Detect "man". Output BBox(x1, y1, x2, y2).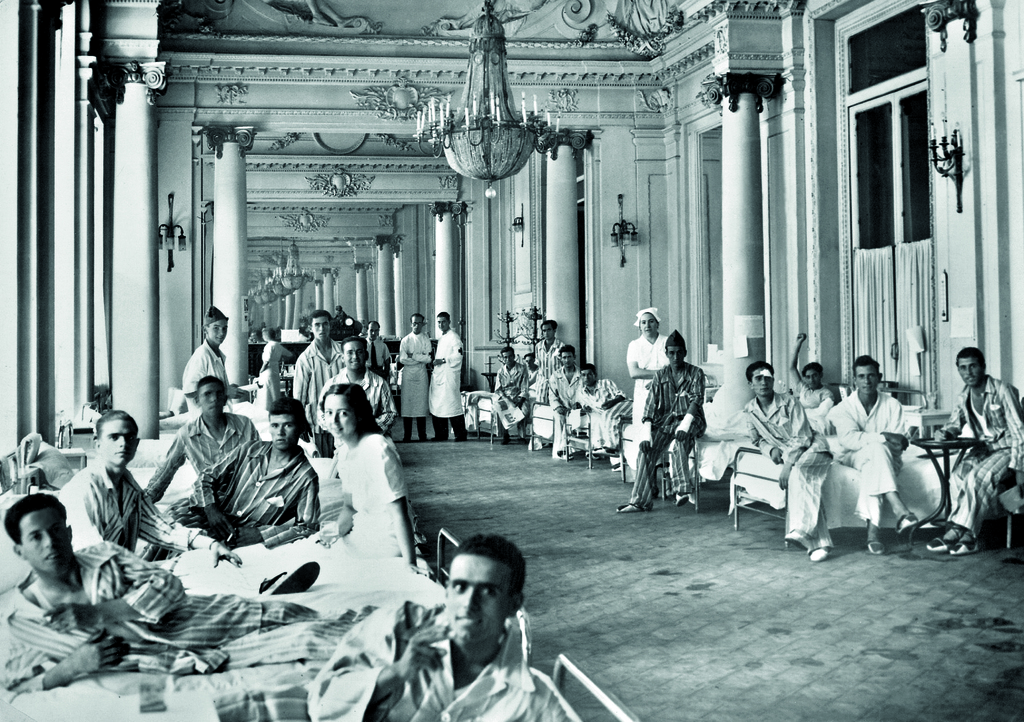
BBox(536, 314, 556, 450).
